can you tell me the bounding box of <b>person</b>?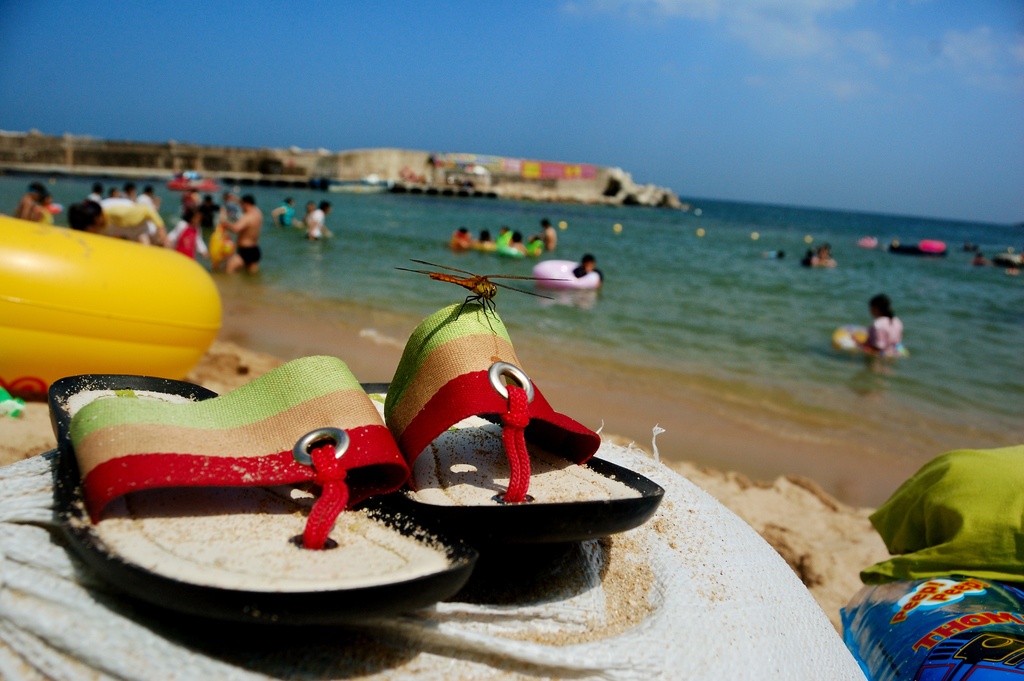
[x1=568, y1=254, x2=604, y2=277].
